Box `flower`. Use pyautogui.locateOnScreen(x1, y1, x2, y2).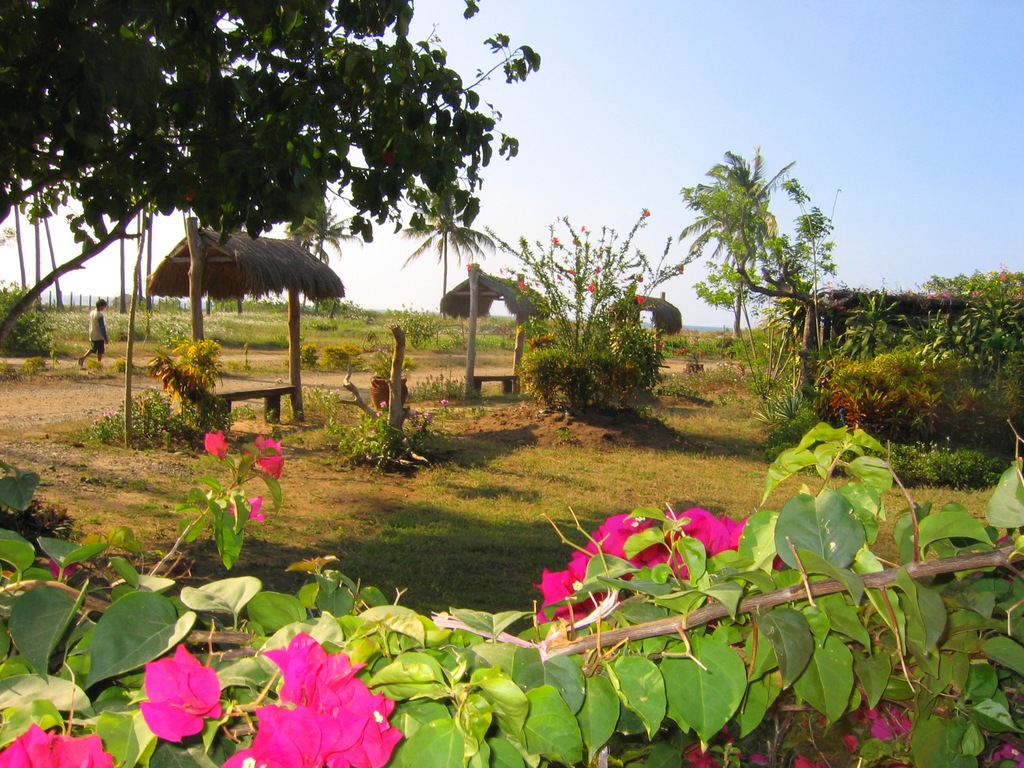
pyautogui.locateOnScreen(250, 455, 283, 486).
